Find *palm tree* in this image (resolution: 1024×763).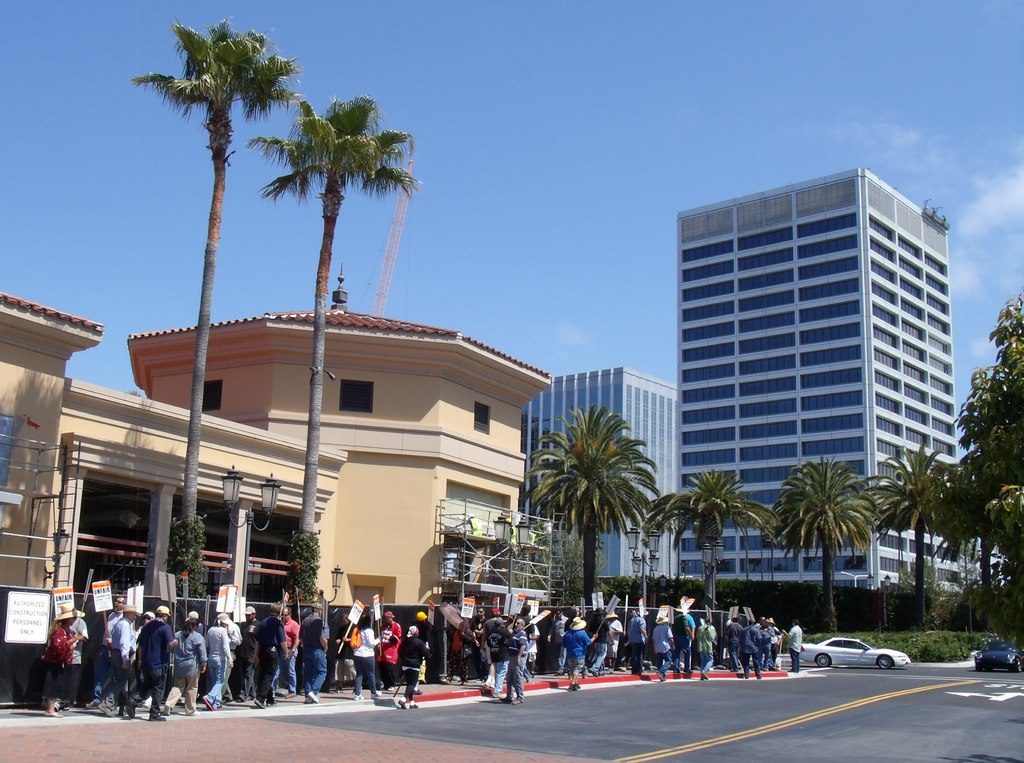
[638, 465, 784, 612].
